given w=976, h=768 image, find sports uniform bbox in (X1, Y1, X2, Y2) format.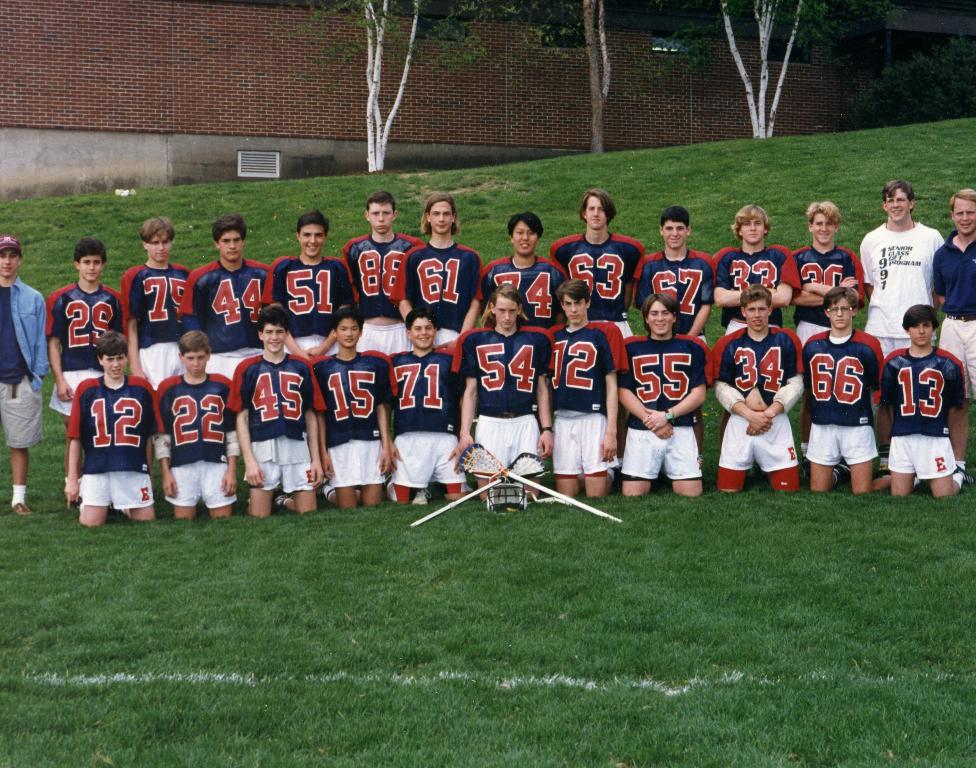
(800, 321, 895, 473).
